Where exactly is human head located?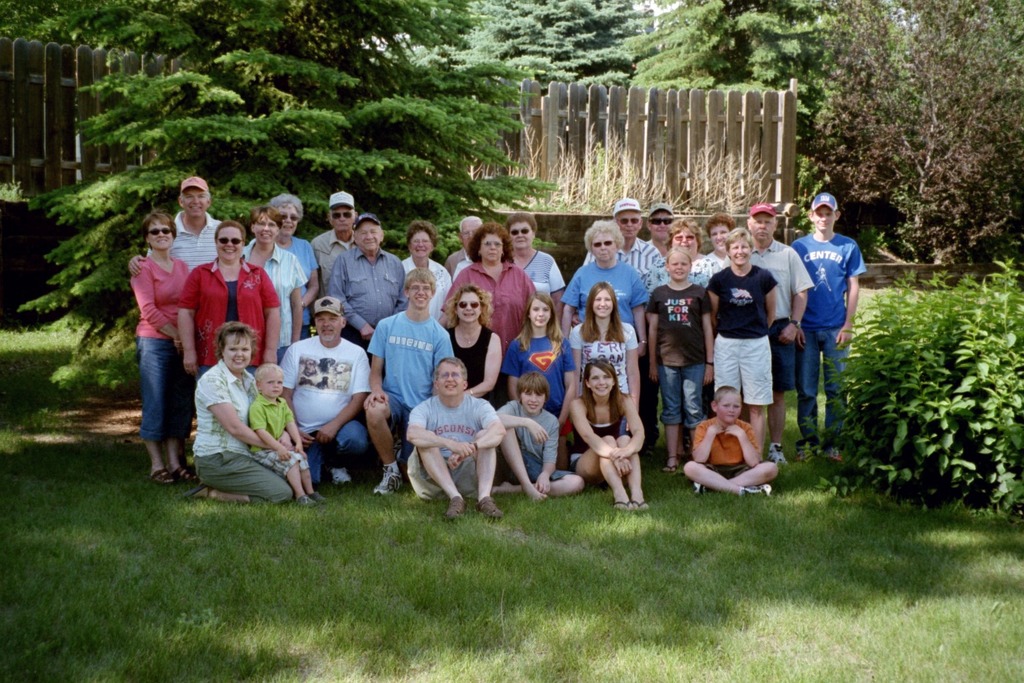
Its bounding box is bbox=[253, 364, 282, 394].
